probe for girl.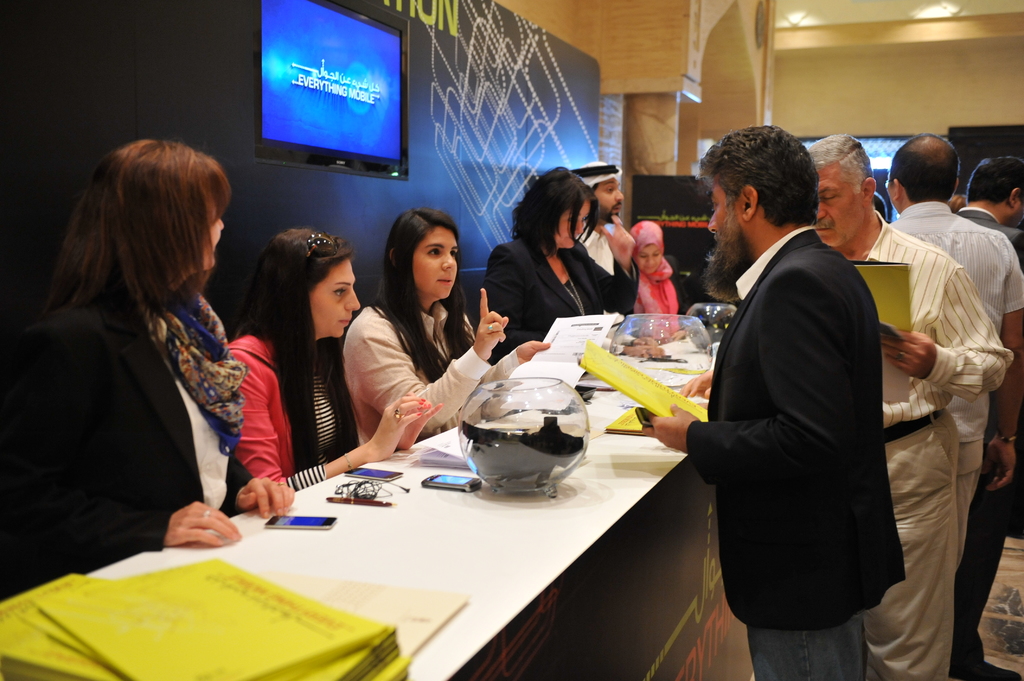
Probe result: Rect(479, 159, 631, 348).
